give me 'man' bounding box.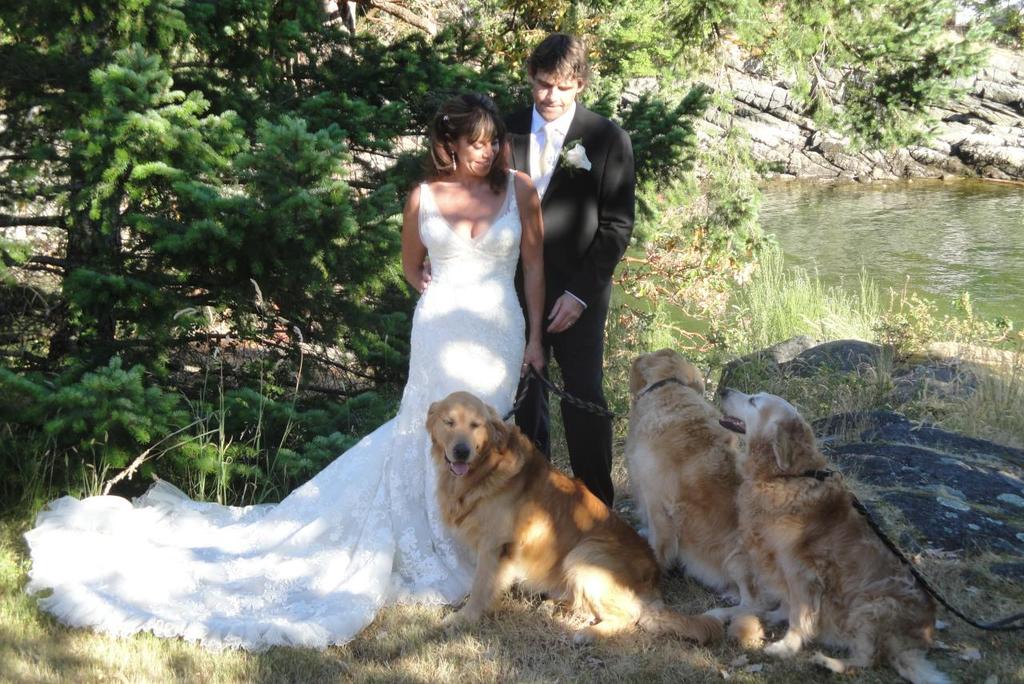
bbox=(509, 35, 651, 400).
